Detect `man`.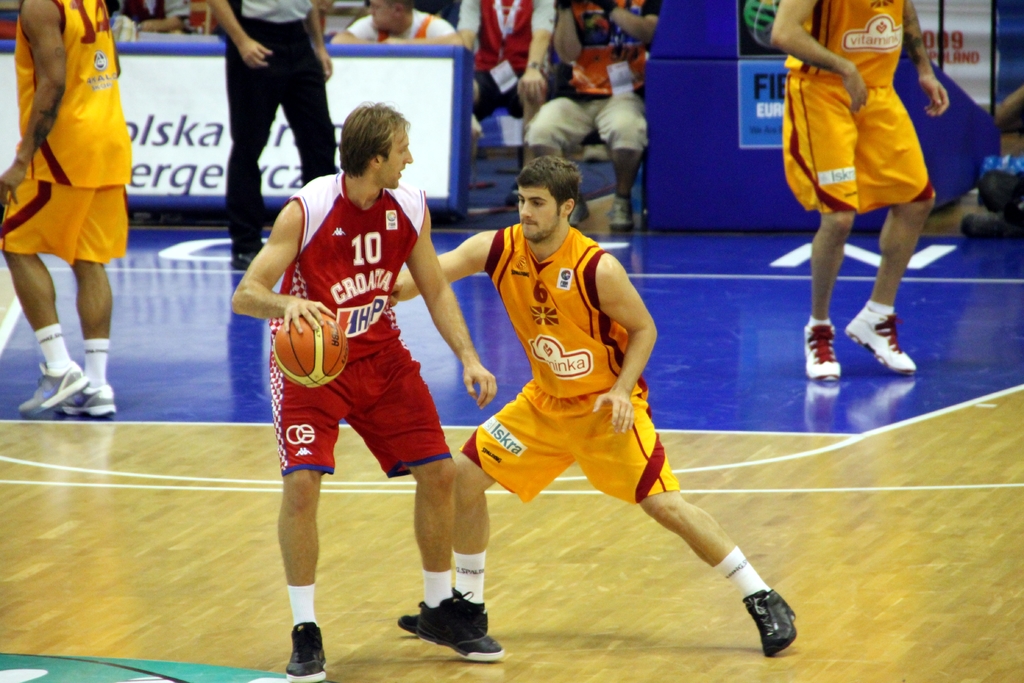
Detected at 206,0,343,268.
